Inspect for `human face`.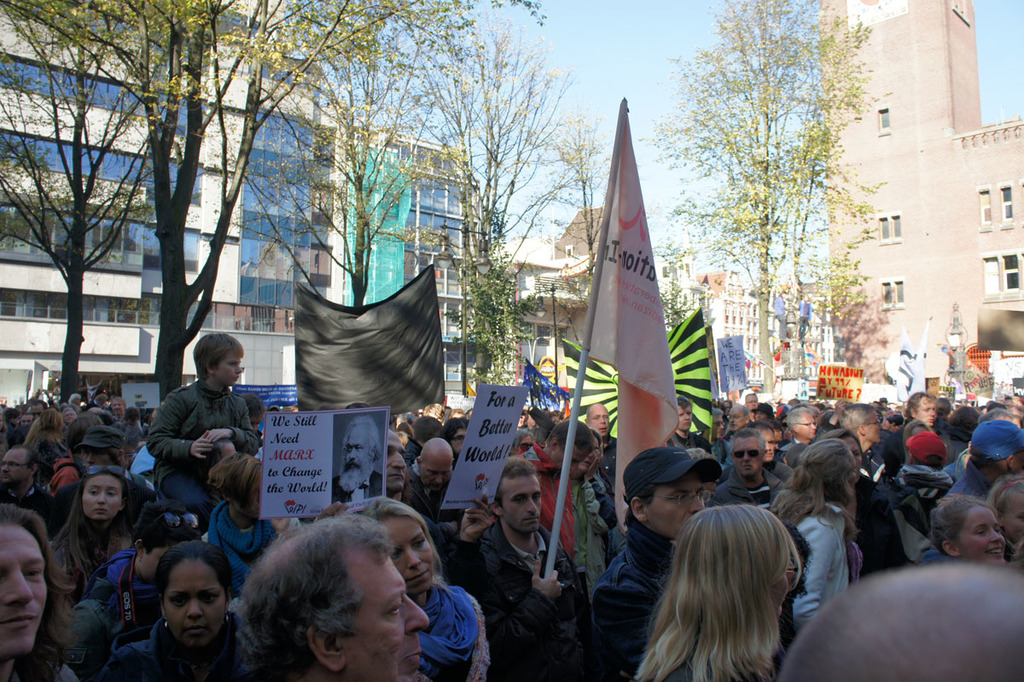
Inspection: x1=552 y1=441 x2=577 y2=465.
